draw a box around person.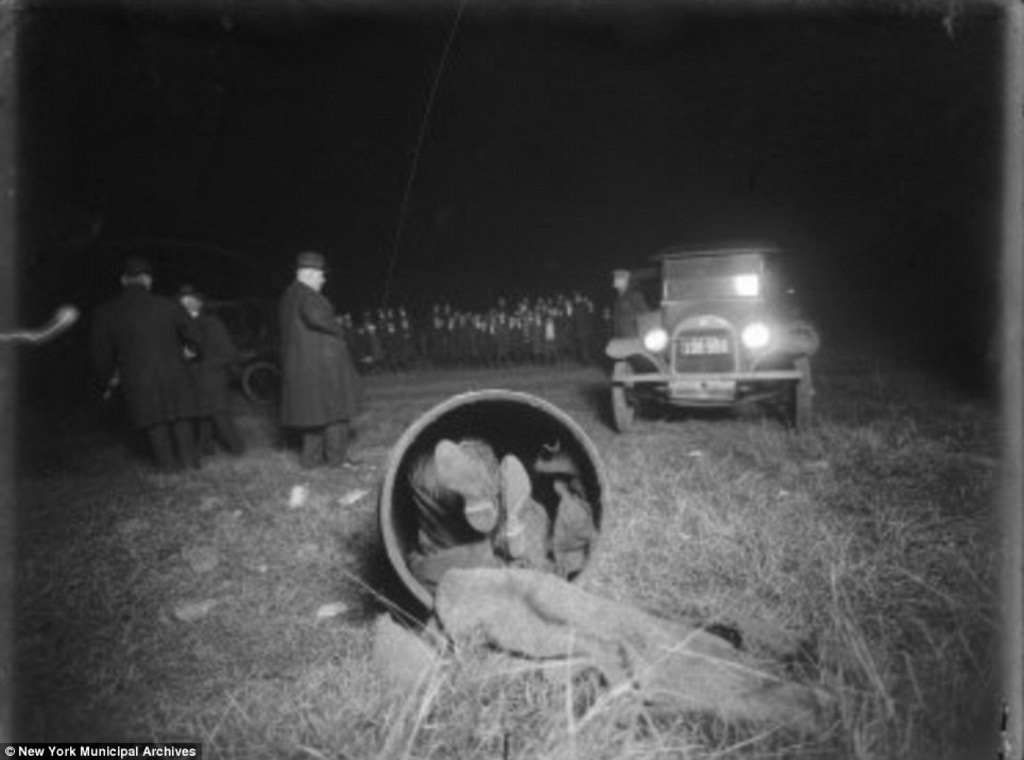
locate(87, 254, 203, 465).
